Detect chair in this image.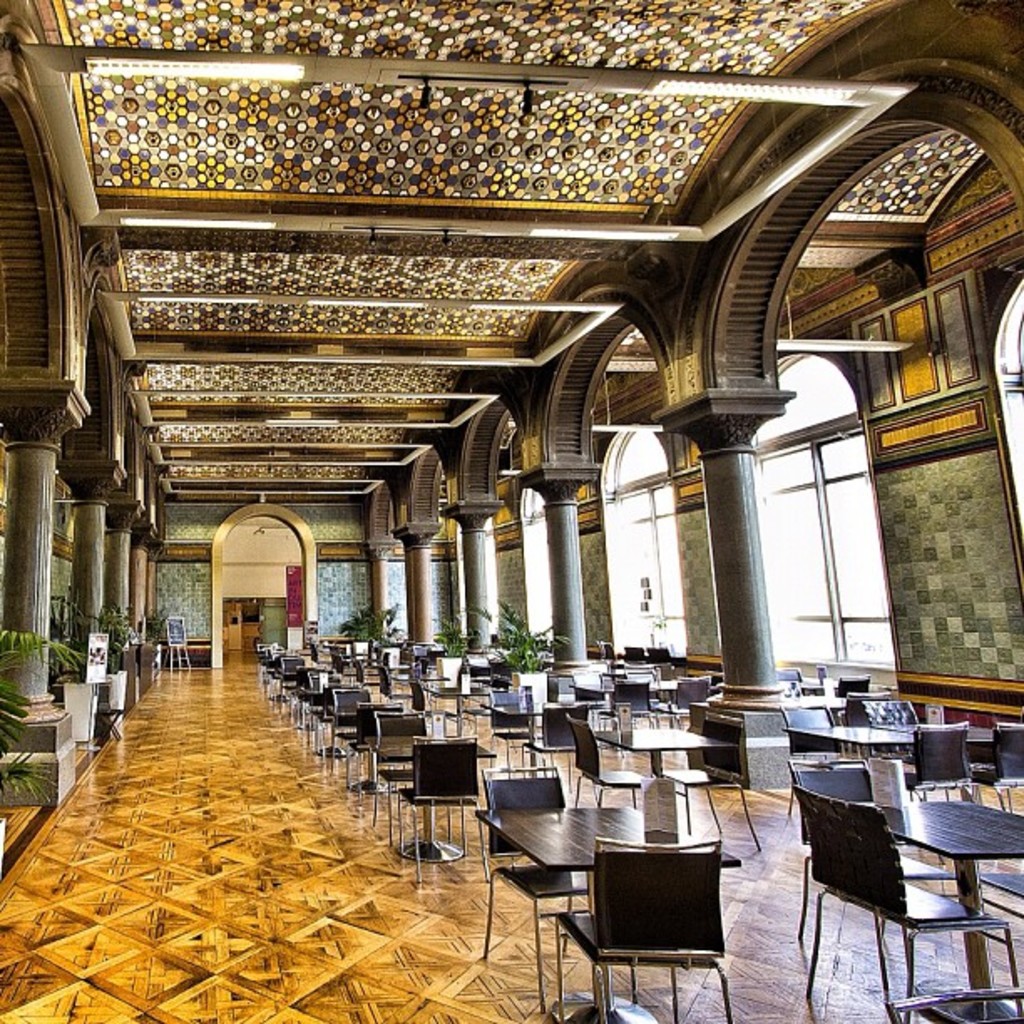
Detection: l=550, t=832, r=746, b=1022.
